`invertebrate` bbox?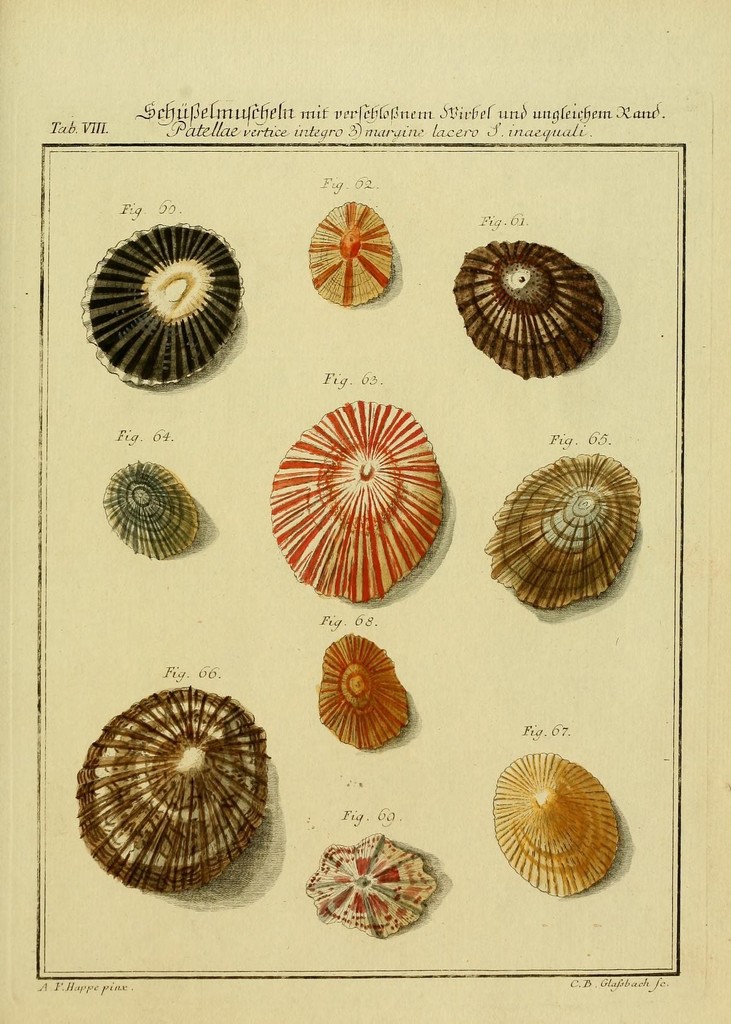
78,221,241,390
